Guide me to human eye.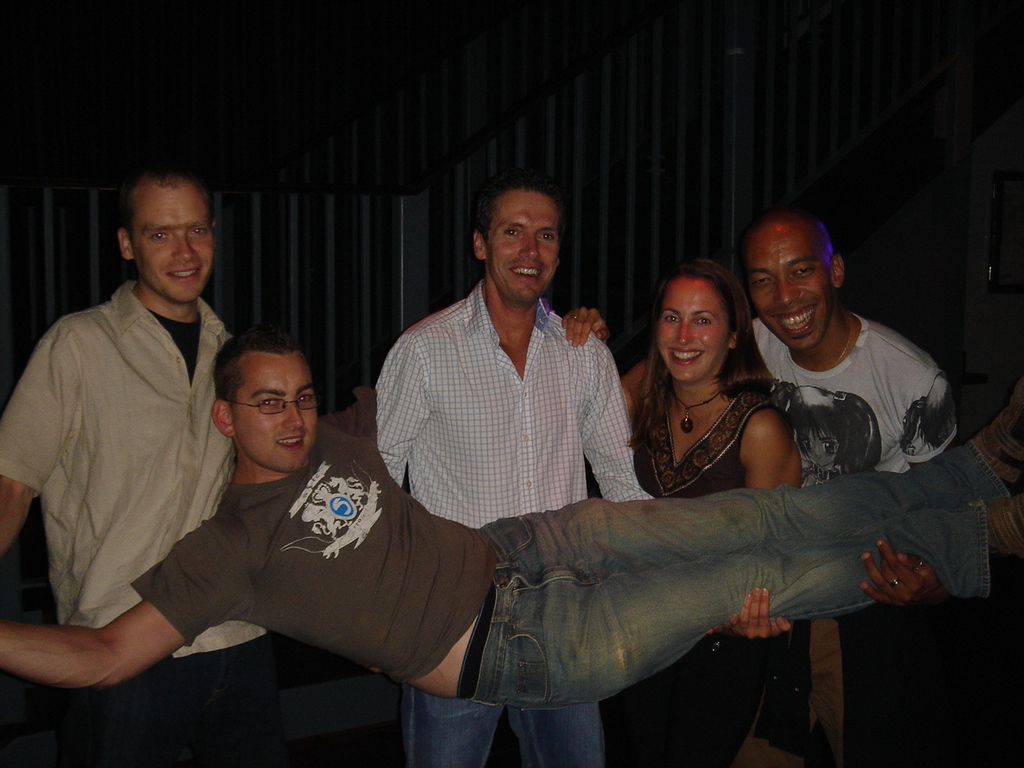
Guidance: 792/264/818/277.
